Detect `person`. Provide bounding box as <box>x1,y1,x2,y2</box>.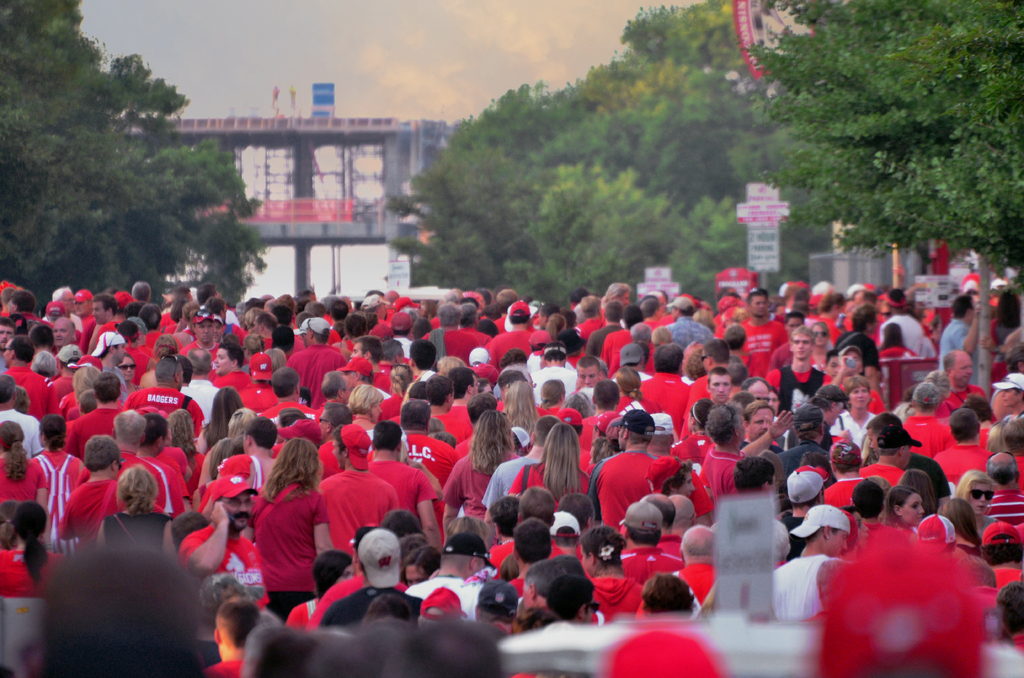
<box>105,467,172,546</box>.
